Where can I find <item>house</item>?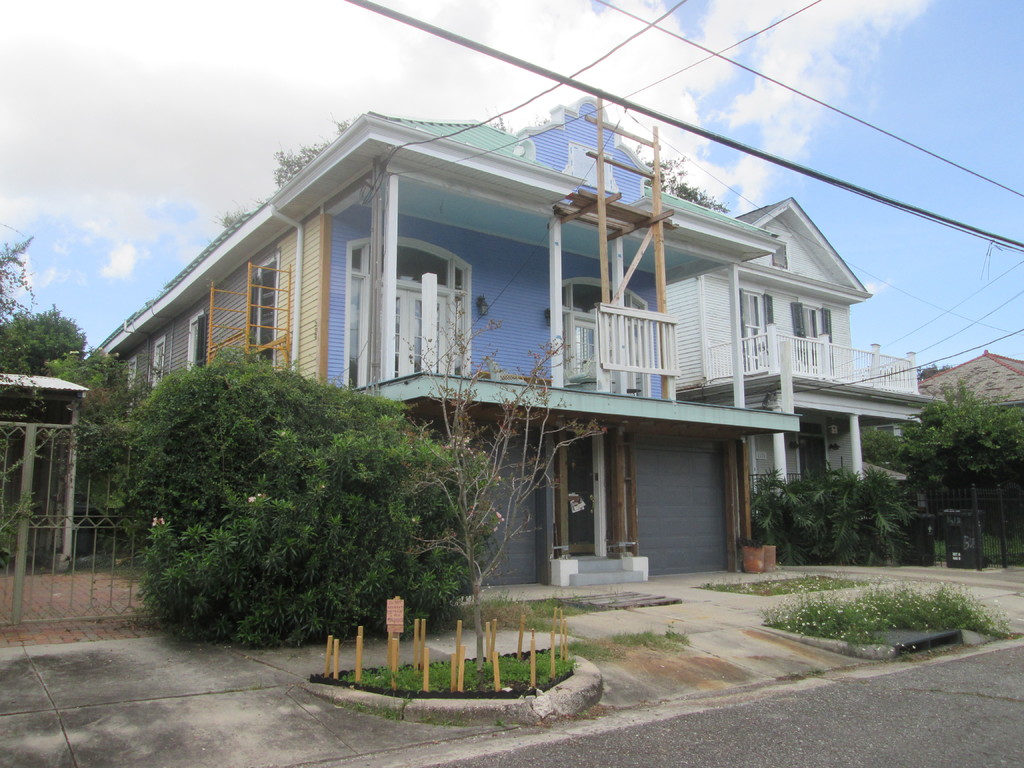
You can find it at 1,368,107,582.
